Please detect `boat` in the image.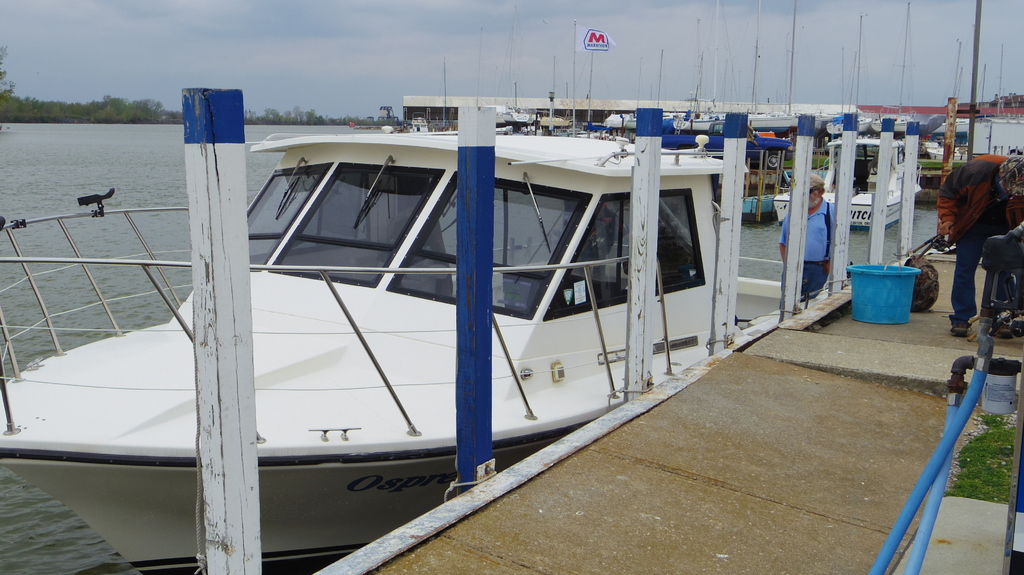
rect(0, 105, 819, 574).
